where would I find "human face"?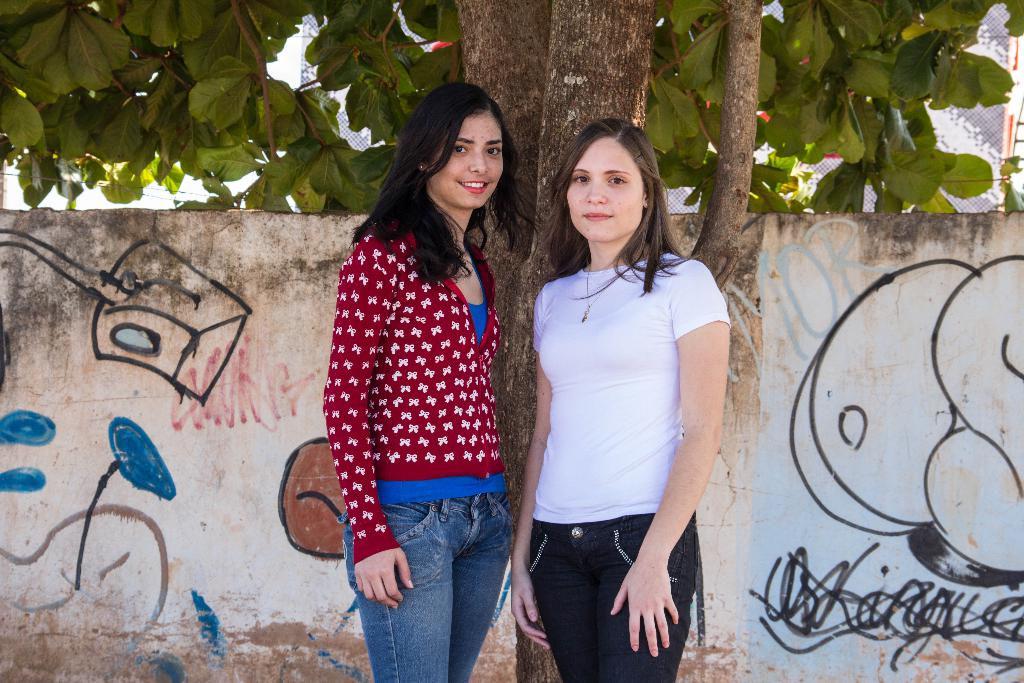
At bbox=[425, 112, 505, 207].
